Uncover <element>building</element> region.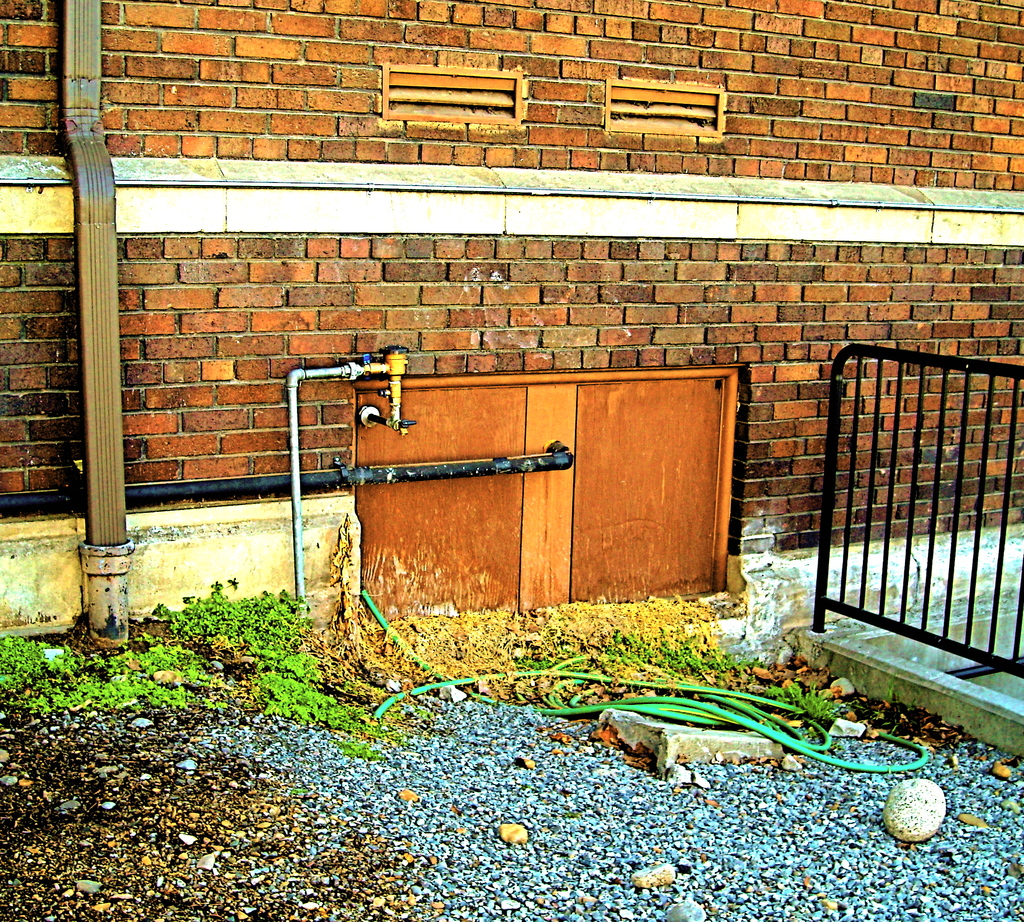
Uncovered: bbox=[0, 0, 1023, 636].
